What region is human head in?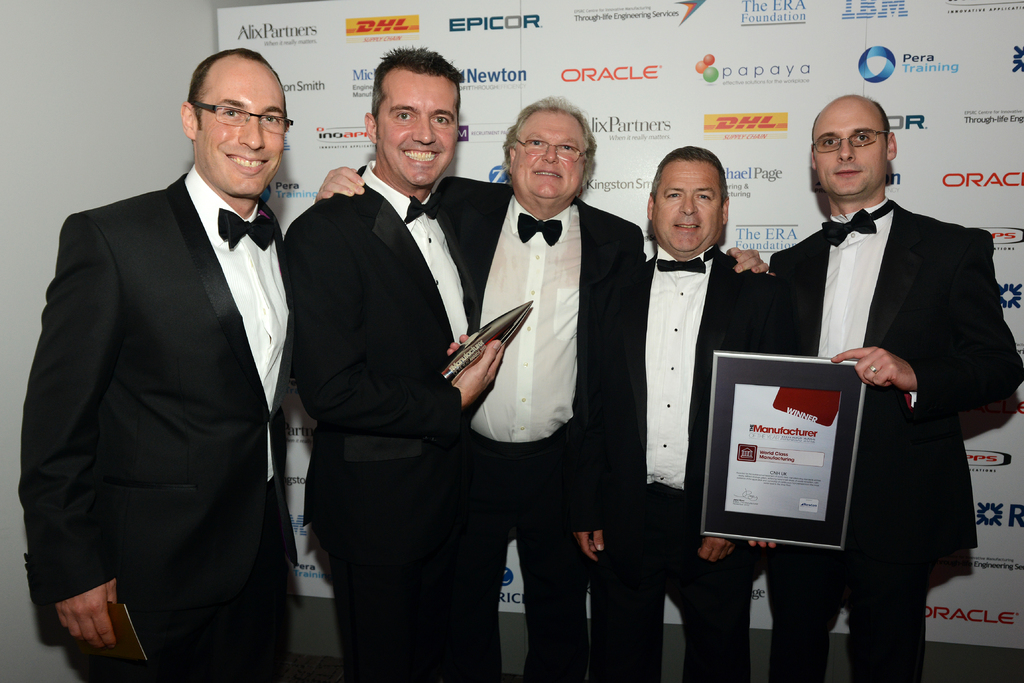
<region>809, 90, 906, 204</region>.
